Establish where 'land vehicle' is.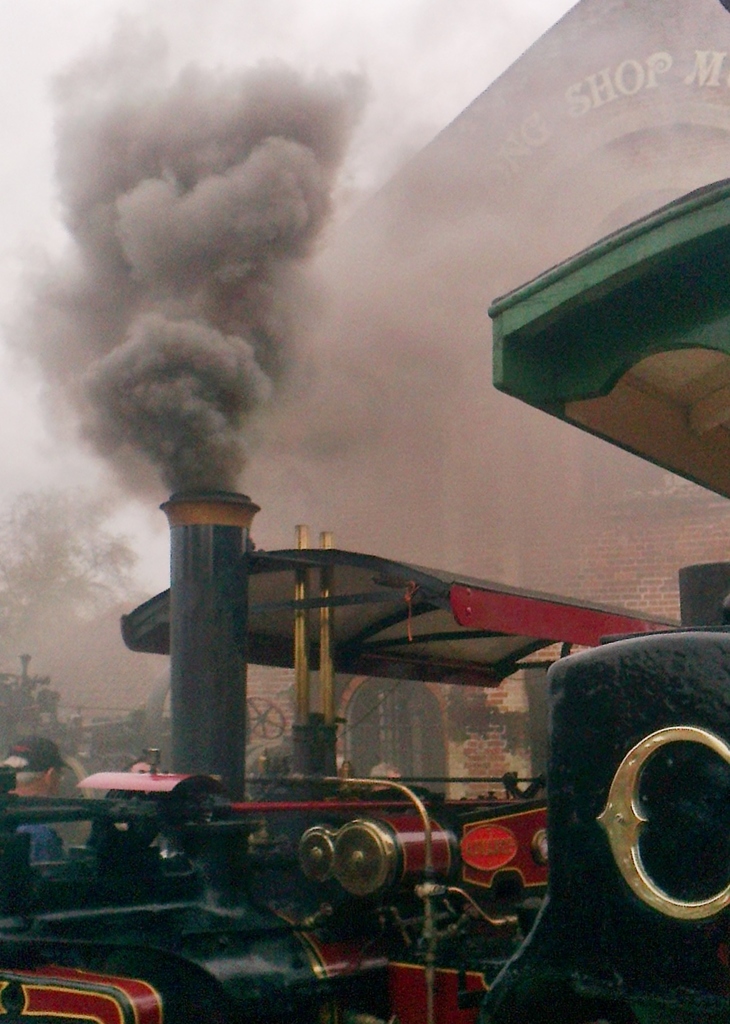
Established at pyautogui.locateOnScreen(0, 488, 688, 1023).
